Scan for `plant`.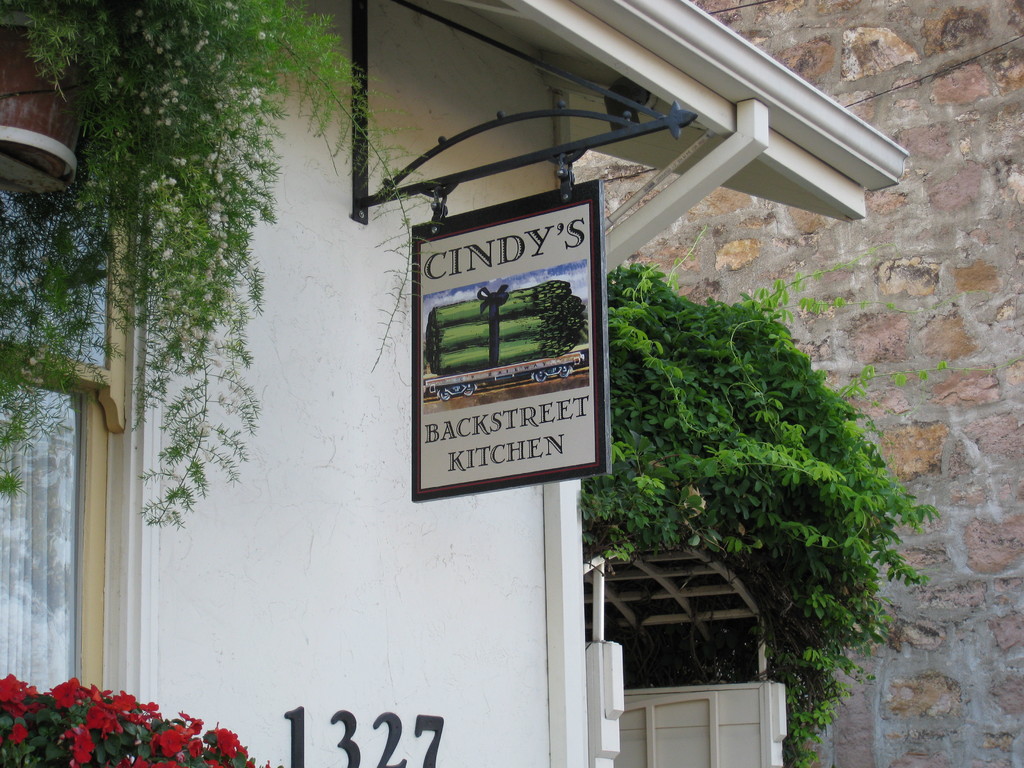
Scan result: pyautogui.locateOnScreen(0, 0, 445, 534).
